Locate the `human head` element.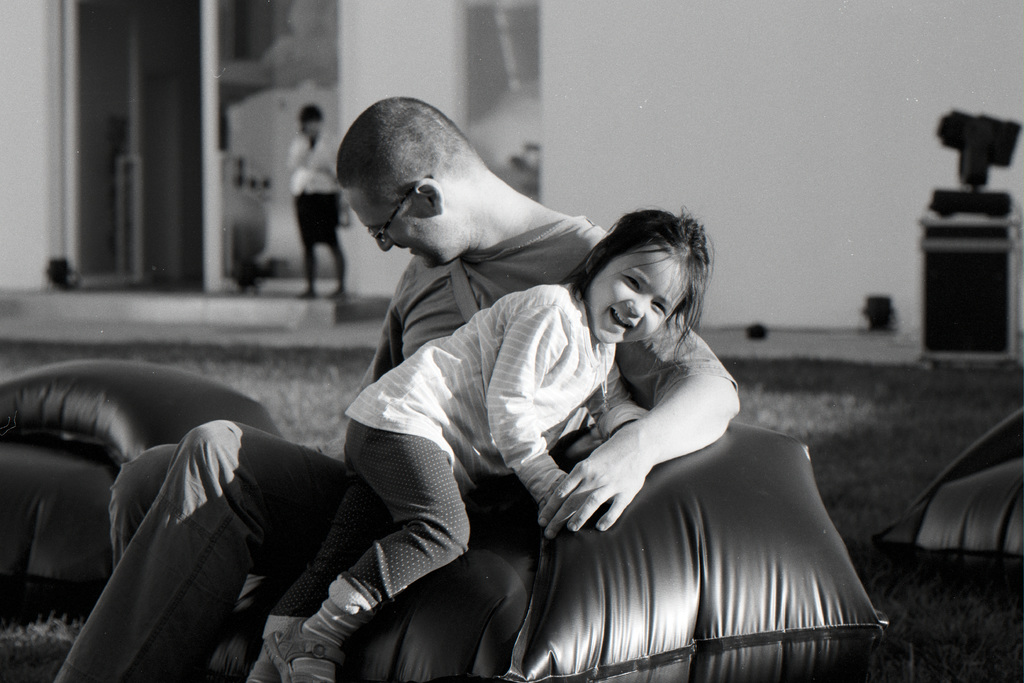
Element bbox: {"left": 336, "top": 96, "right": 481, "bottom": 268}.
